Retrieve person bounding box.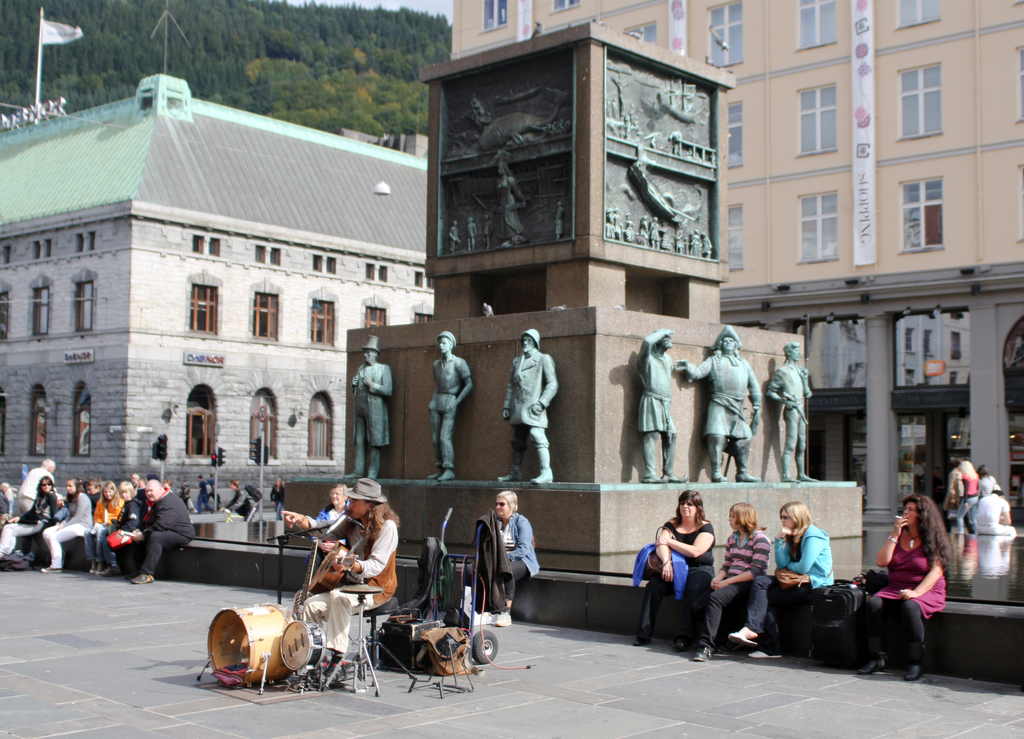
Bounding box: x1=225 y1=481 x2=263 y2=525.
